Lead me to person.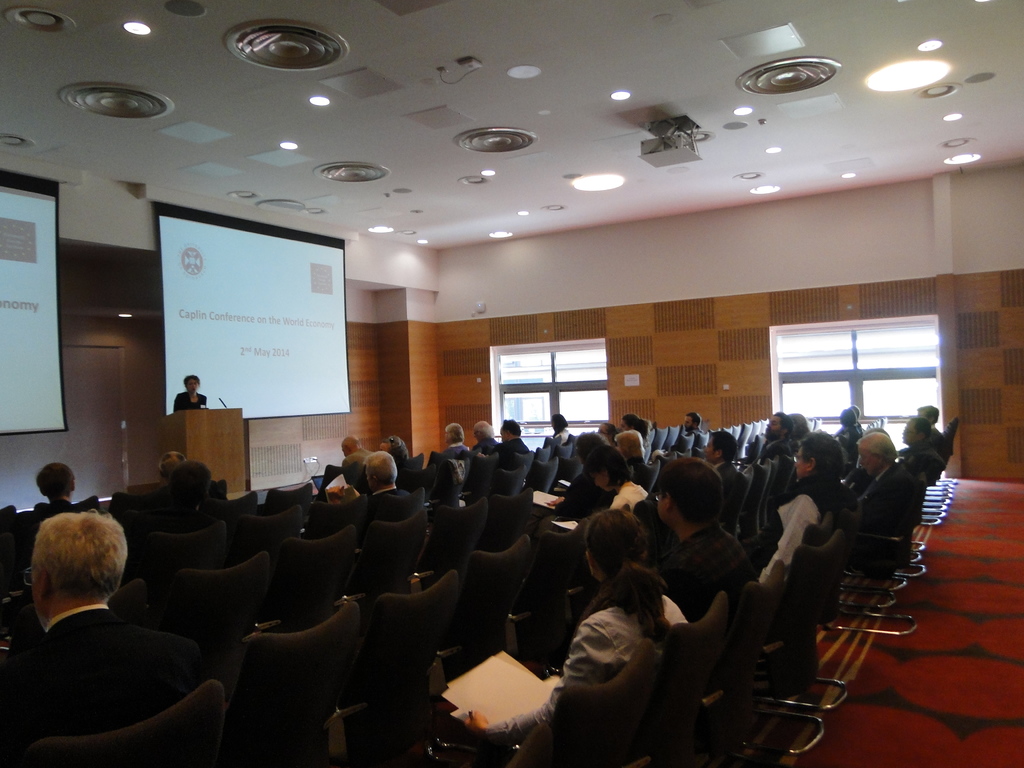
Lead to box=[11, 484, 185, 758].
